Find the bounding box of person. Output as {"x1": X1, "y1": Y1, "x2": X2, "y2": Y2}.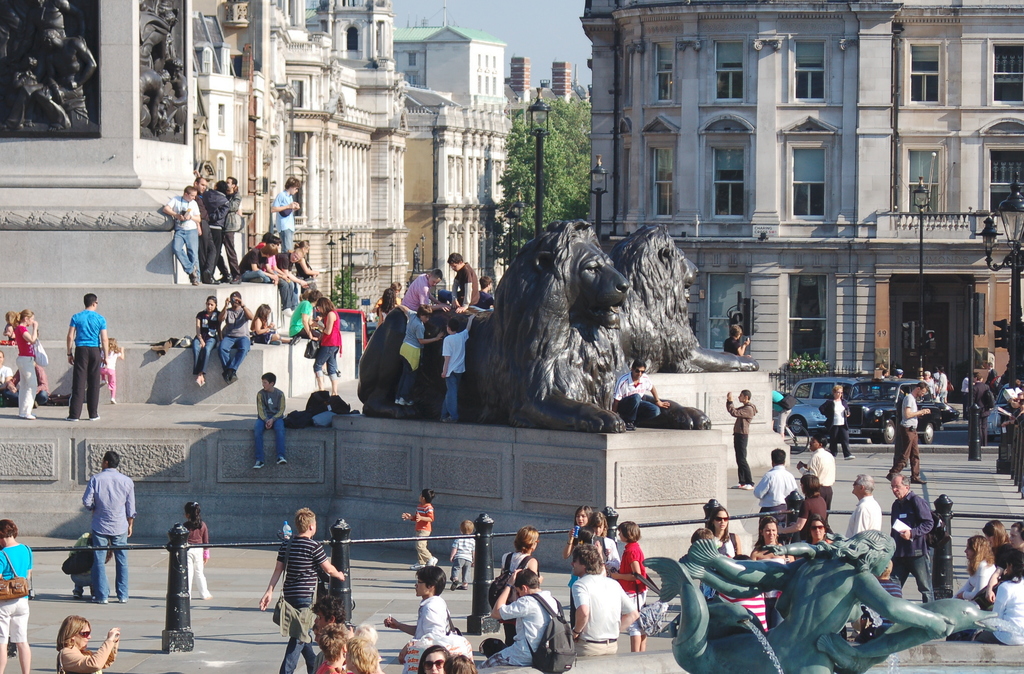
{"x1": 391, "y1": 257, "x2": 435, "y2": 323}.
